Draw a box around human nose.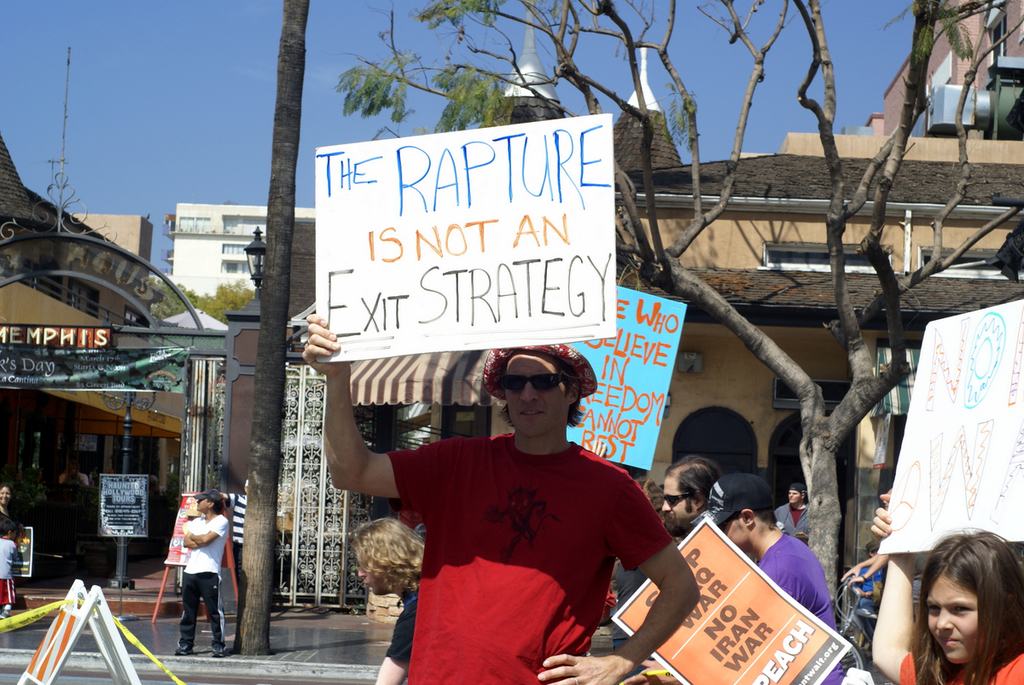
1:494:7:499.
